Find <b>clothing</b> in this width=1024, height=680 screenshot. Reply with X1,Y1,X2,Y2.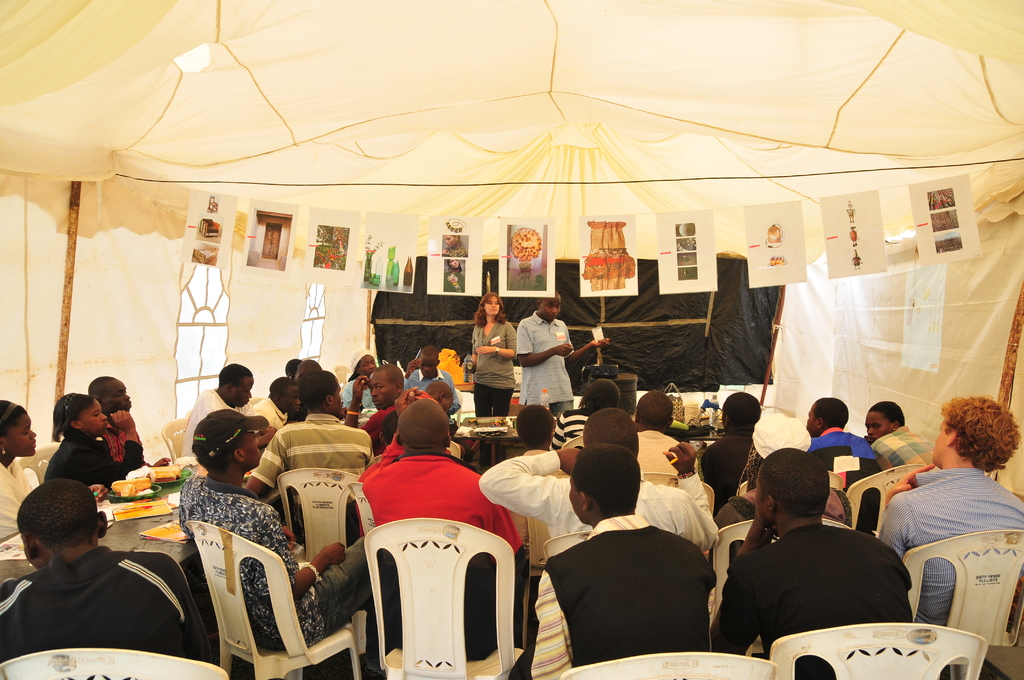
342,378,380,409.
